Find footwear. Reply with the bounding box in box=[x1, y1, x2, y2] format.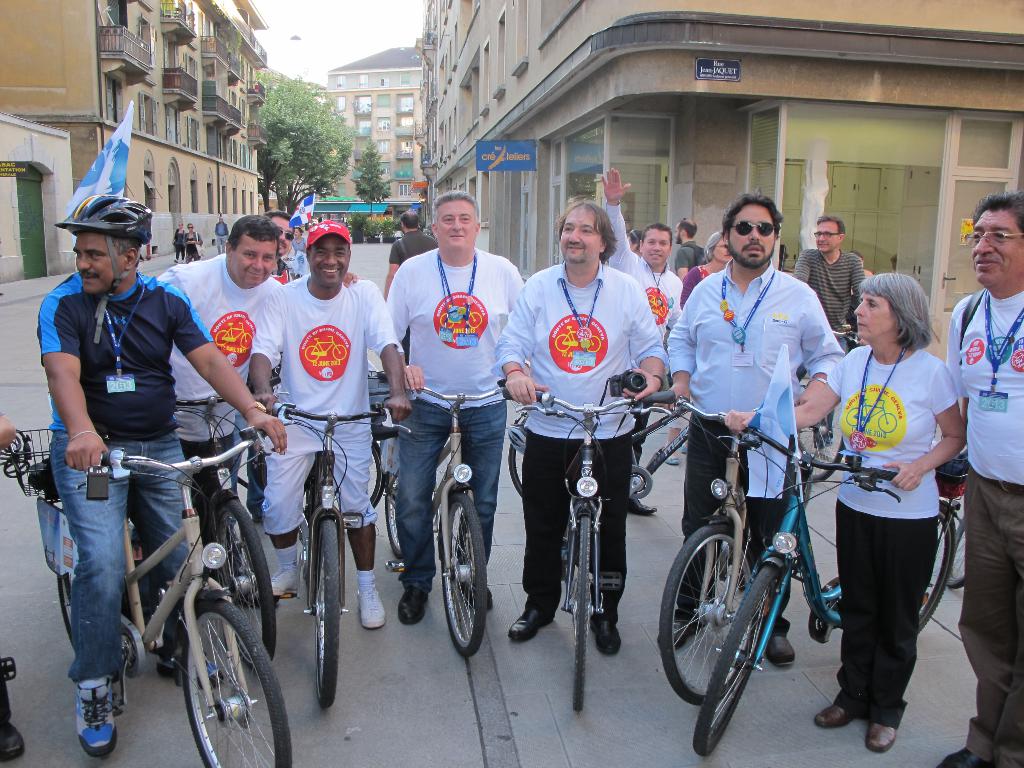
box=[767, 637, 799, 669].
